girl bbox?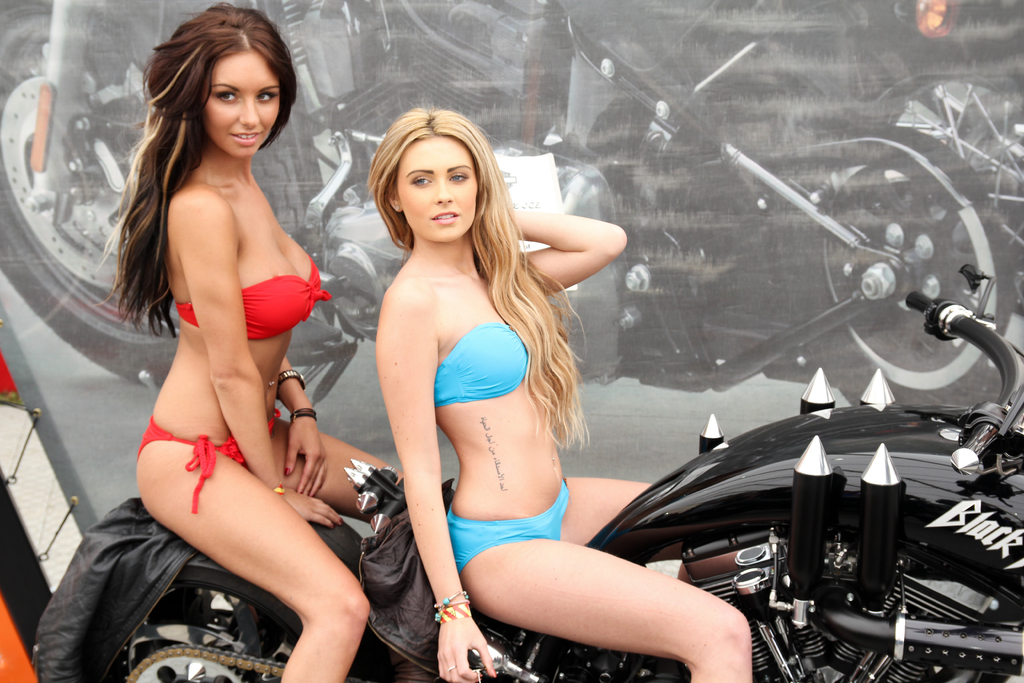
BBox(97, 8, 394, 681)
